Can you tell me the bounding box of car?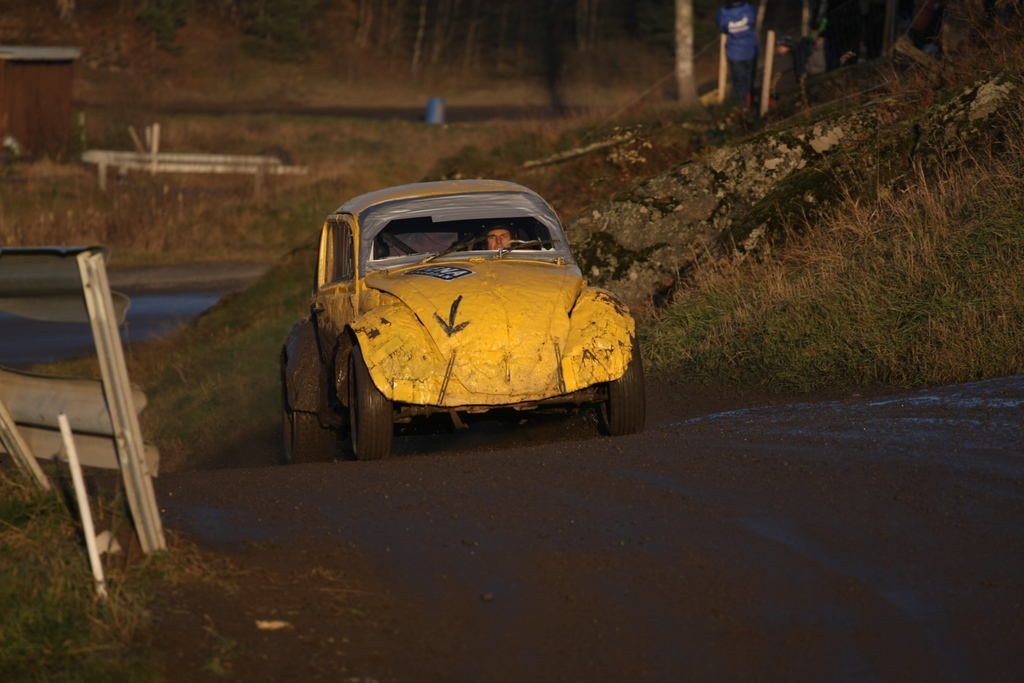
region(275, 171, 648, 461).
